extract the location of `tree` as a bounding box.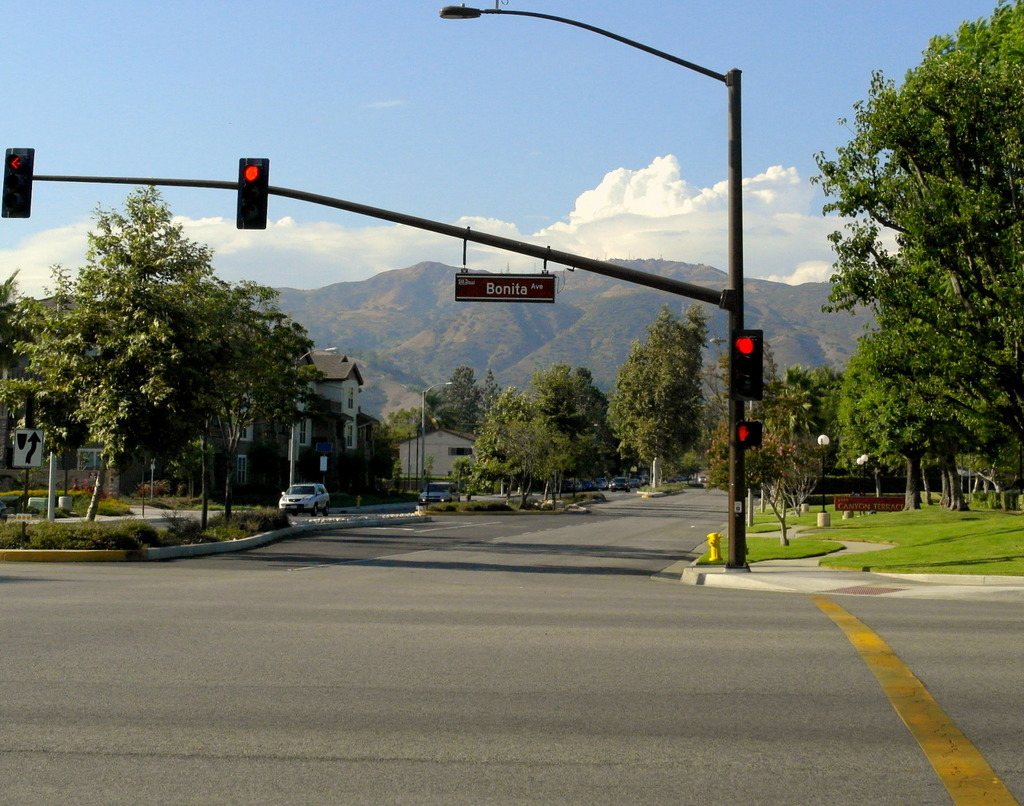
(left=453, top=380, right=618, bottom=508).
